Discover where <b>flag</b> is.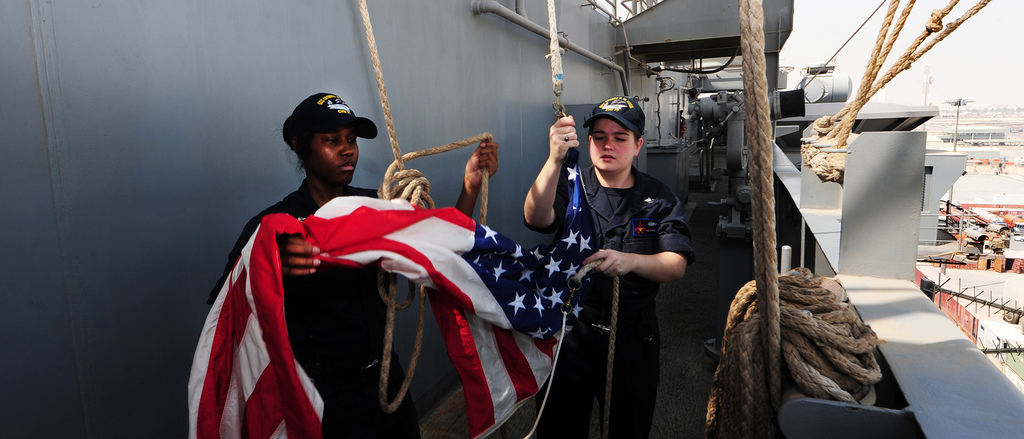
Discovered at [176,181,596,438].
